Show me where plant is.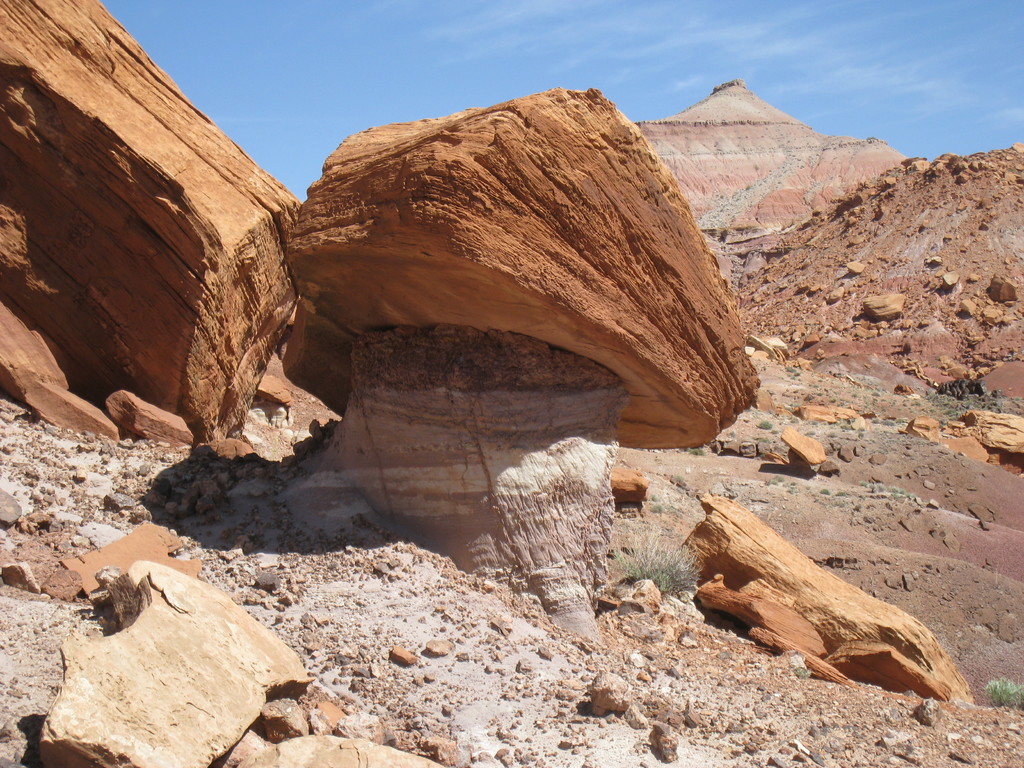
plant is at pyautogui.locateOnScreen(898, 417, 906, 422).
